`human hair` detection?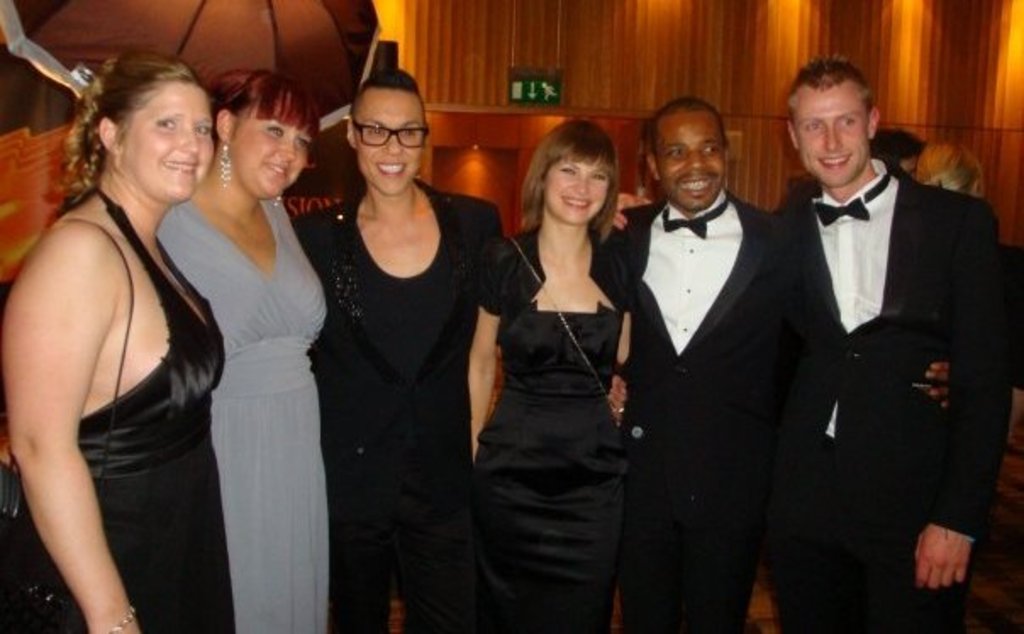
l=517, t=117, r=622, b=244
